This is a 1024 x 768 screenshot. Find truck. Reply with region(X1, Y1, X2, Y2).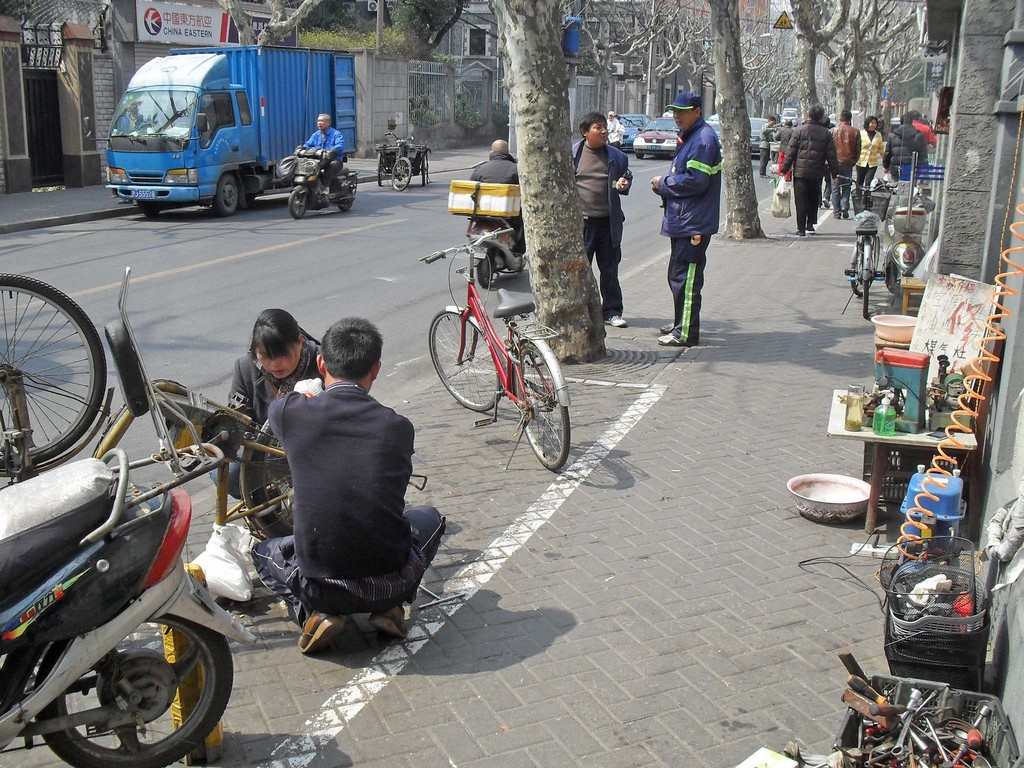
region(109, 38, 342, 217).
